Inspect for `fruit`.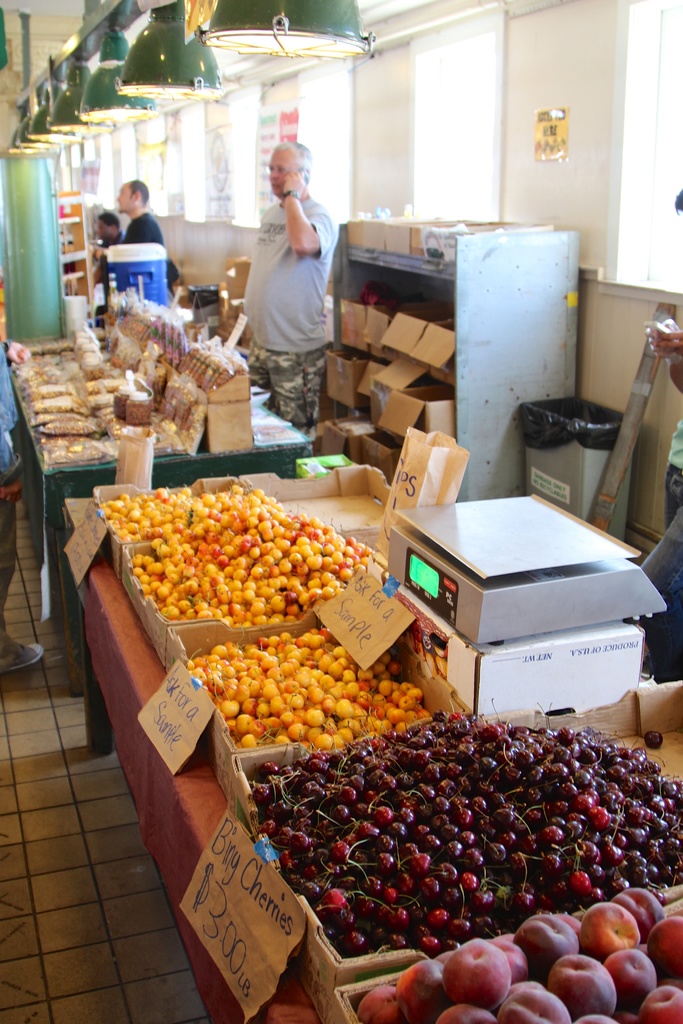
Inspection: [left=579, top=899, right=640, bottom=960].
